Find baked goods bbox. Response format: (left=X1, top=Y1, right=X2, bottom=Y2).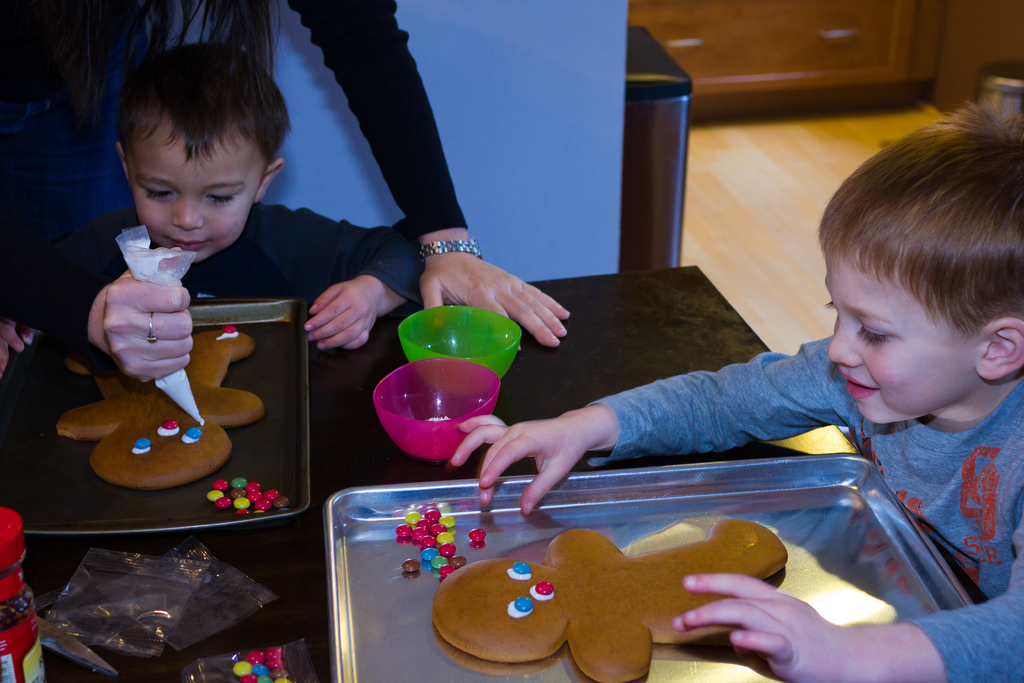
(left=426, top=511, right=796, bottom=682).
